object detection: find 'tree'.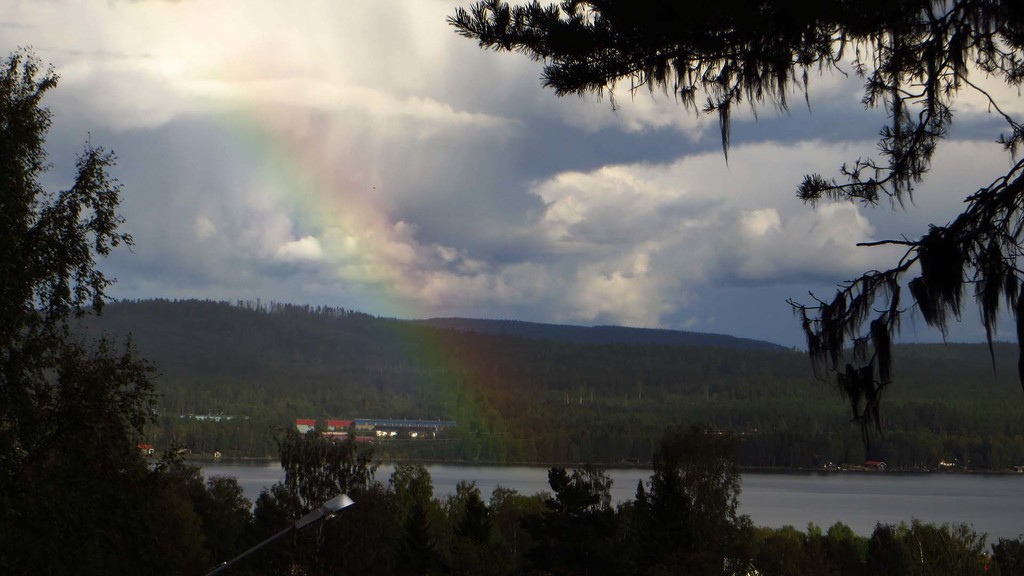
region(0, 40, 164, 495).
